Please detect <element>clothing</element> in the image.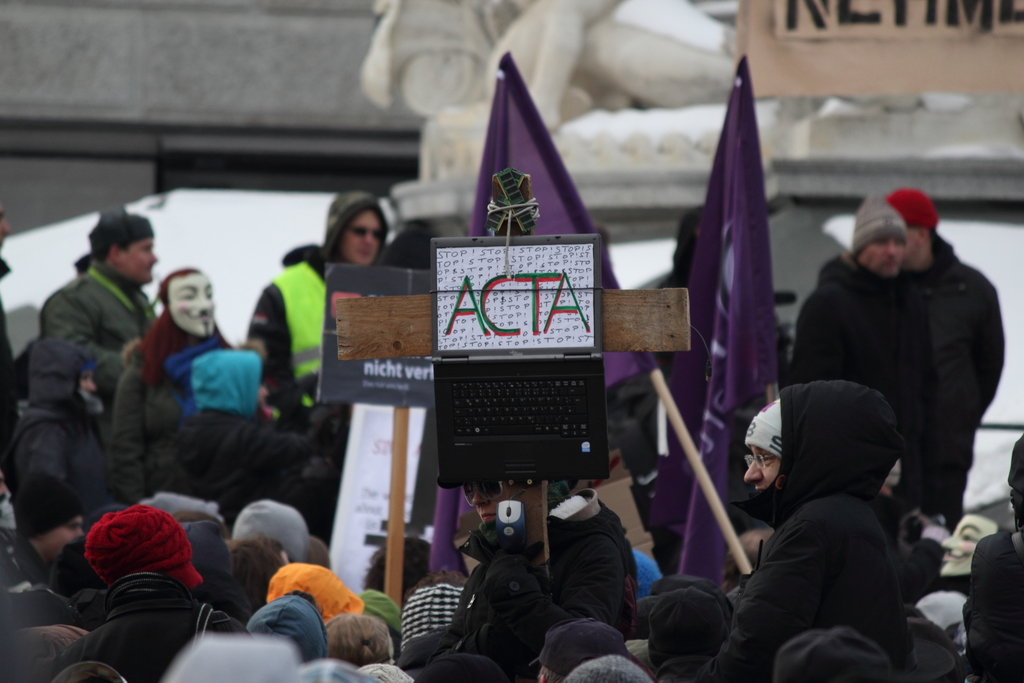
bbox=(687, 375, 916, 682).
